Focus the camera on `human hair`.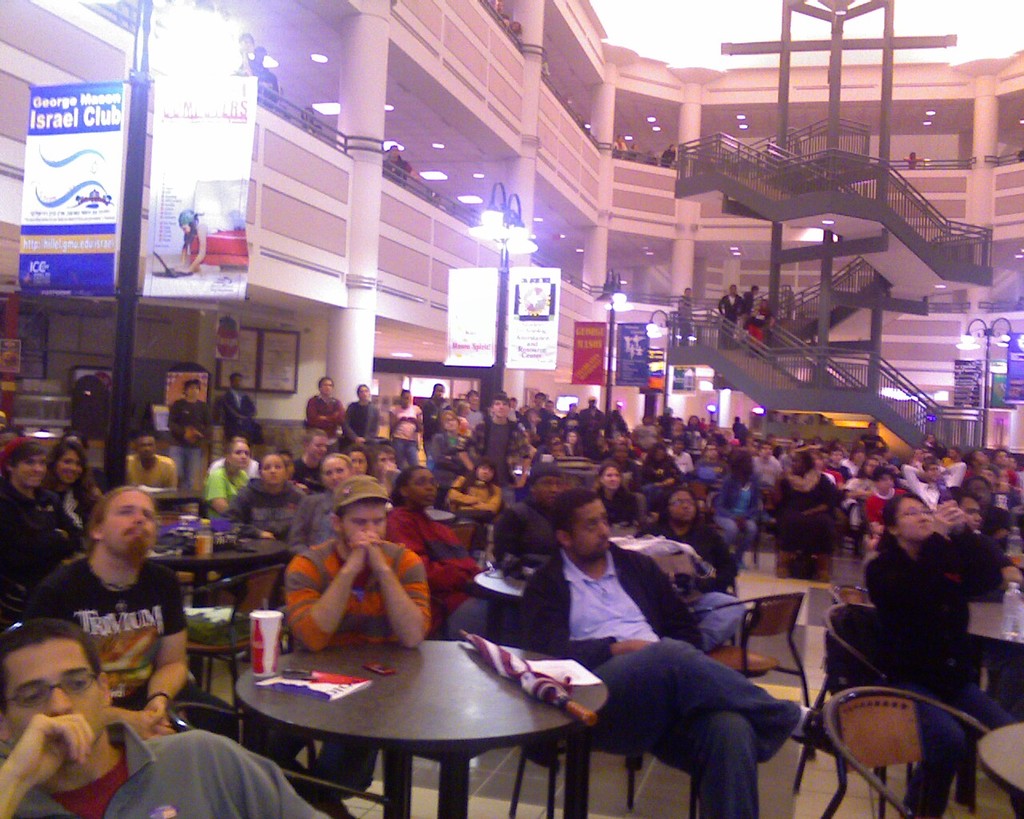
Focus region: 527 458 566 480.
